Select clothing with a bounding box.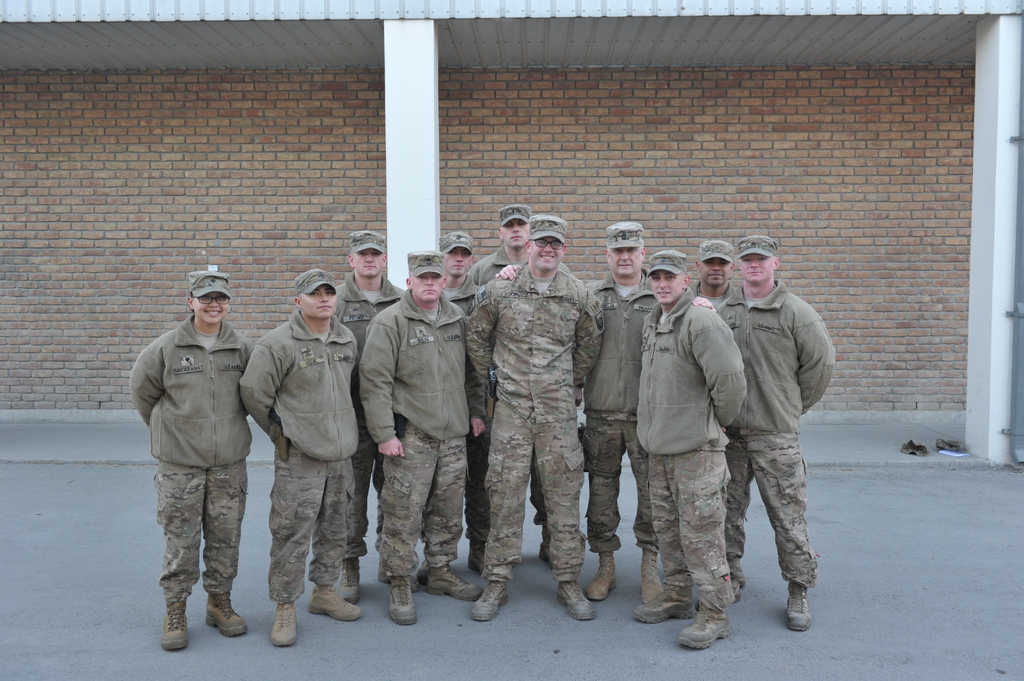
l=334, t=273, r=410, b=565.
